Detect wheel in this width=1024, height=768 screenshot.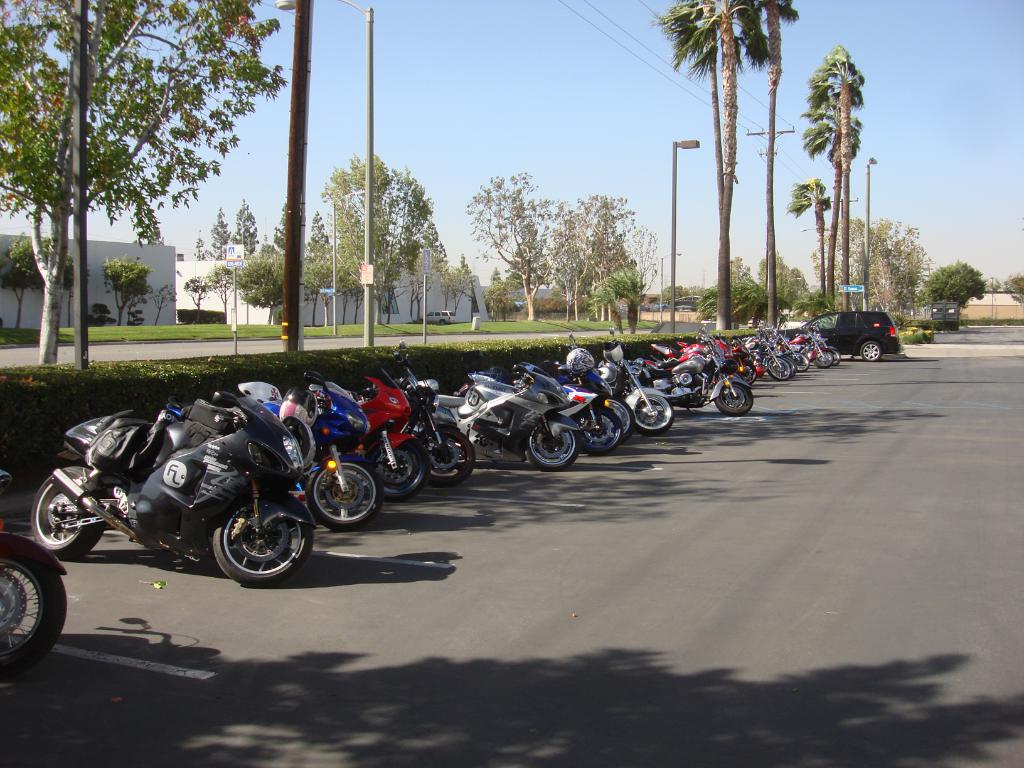
Detection: l=862, t=342, r=881, b=357.
